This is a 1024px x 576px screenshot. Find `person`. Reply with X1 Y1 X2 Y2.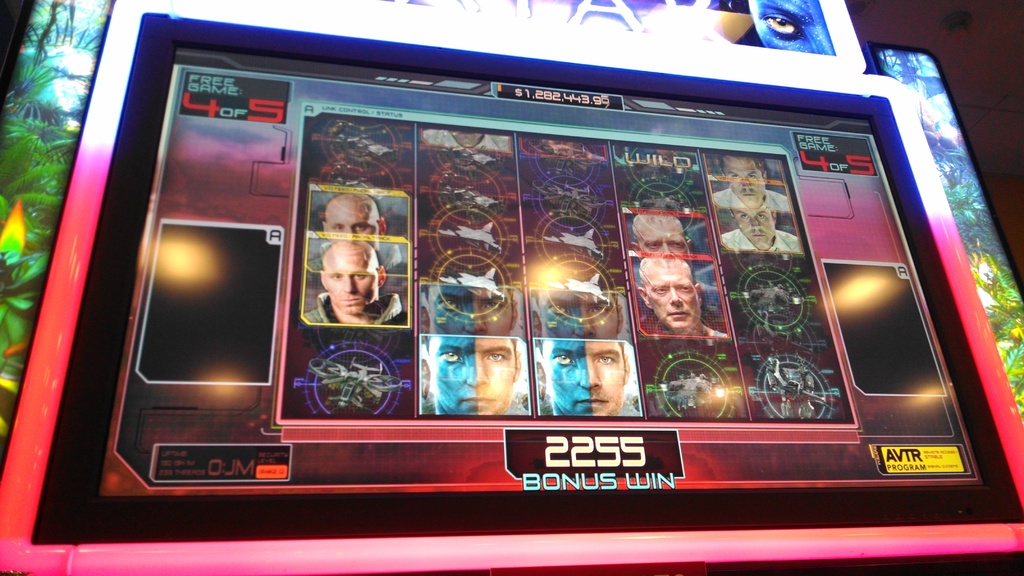
423 127 508 154.
